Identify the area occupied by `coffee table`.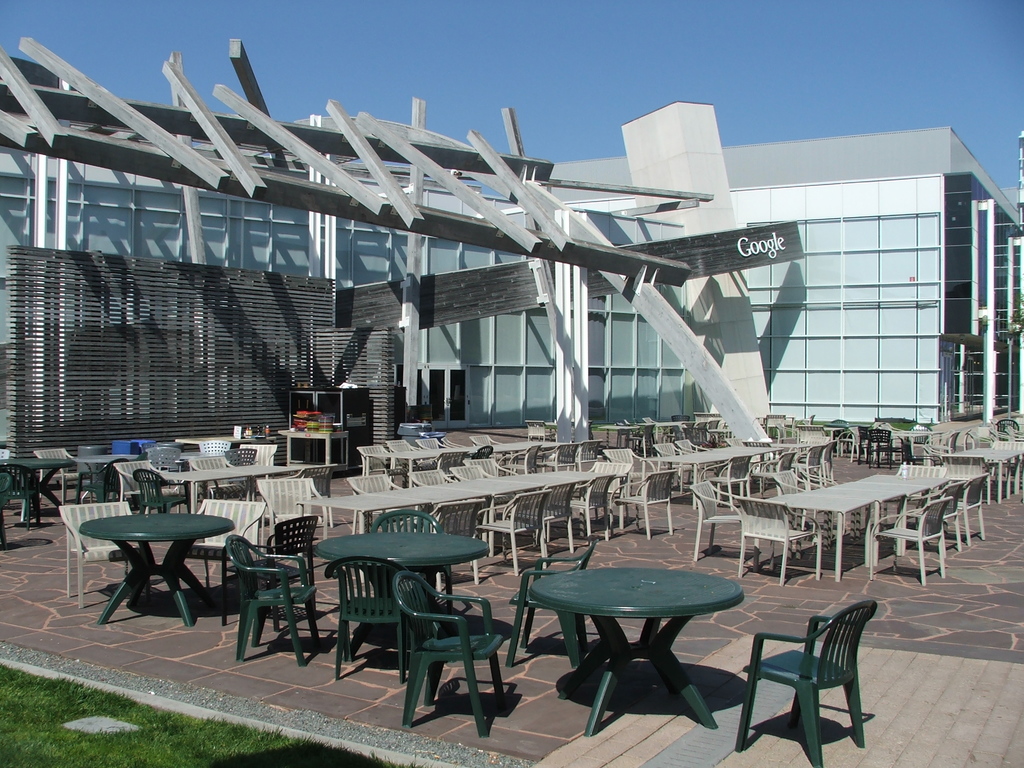
Area: box=[87, 516, 230, 630].
